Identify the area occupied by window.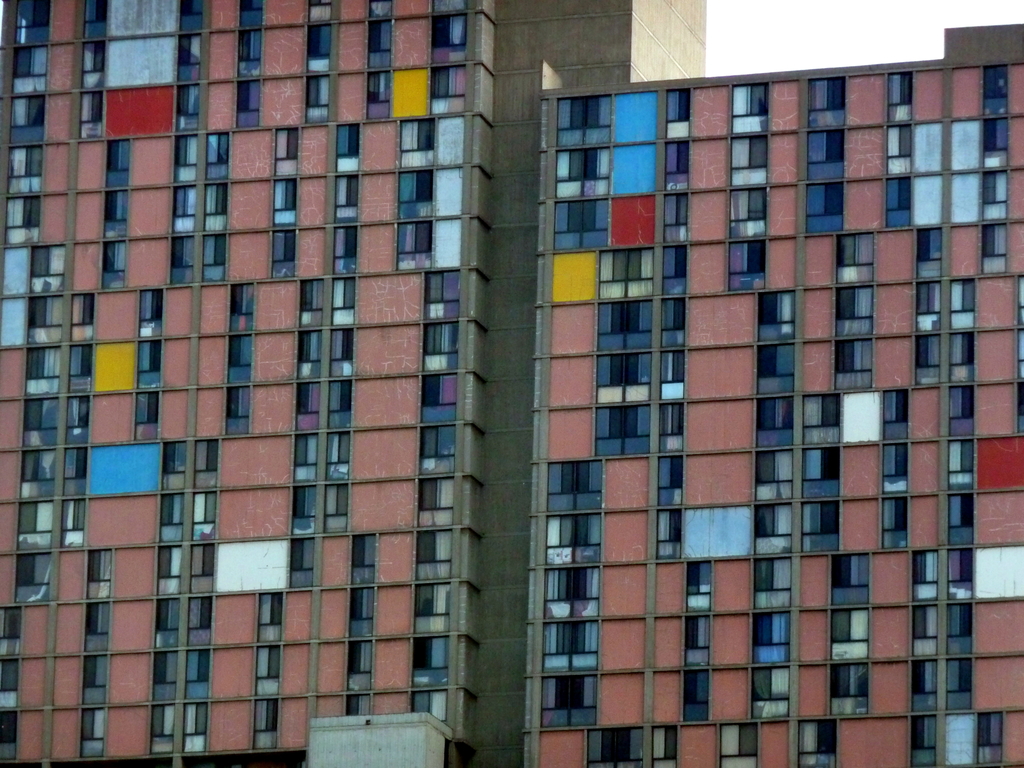
Area: pyautogui.locateOnScreen(949, 498, 975, 543).
